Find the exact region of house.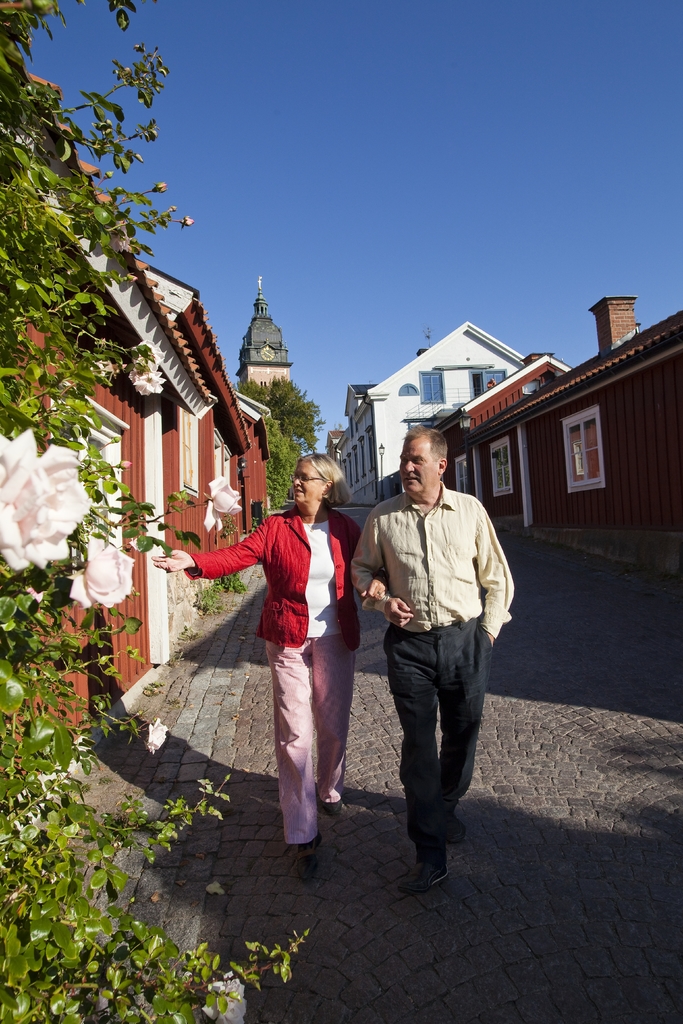
Exact region: BBox(323, 314, 550, 505).
